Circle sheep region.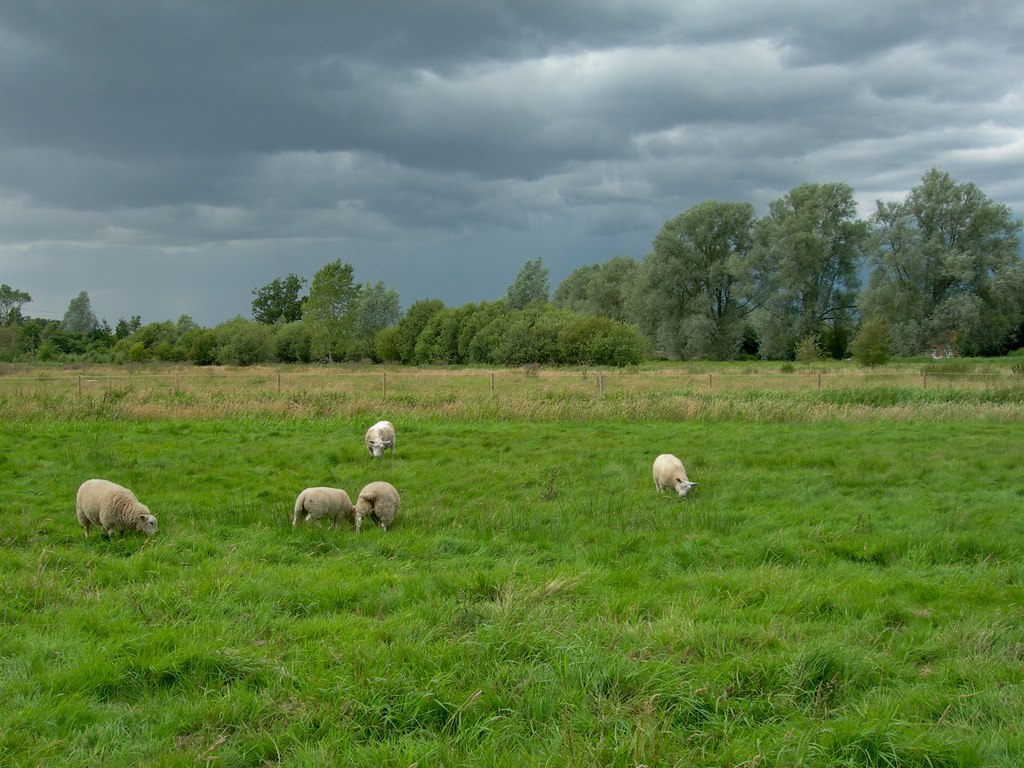
Region: {"x1": 293, "y1": 484, "x2": 355, "y2": 531}.
